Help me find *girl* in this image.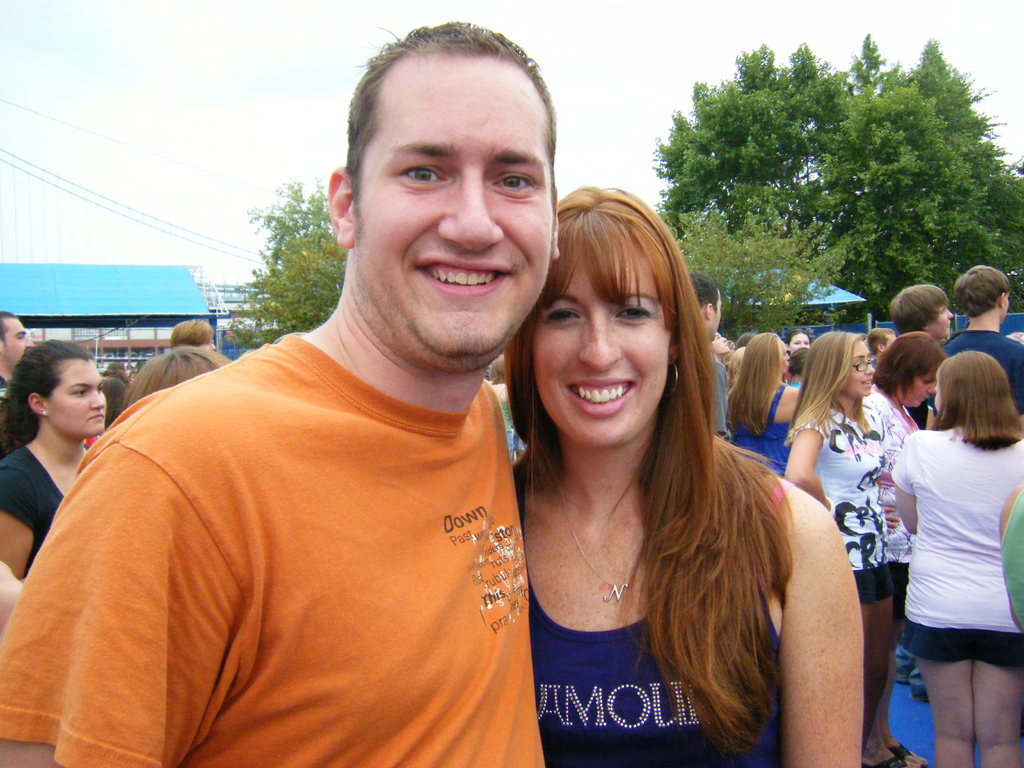
Found it: box=[0, 342, 107, 579].
